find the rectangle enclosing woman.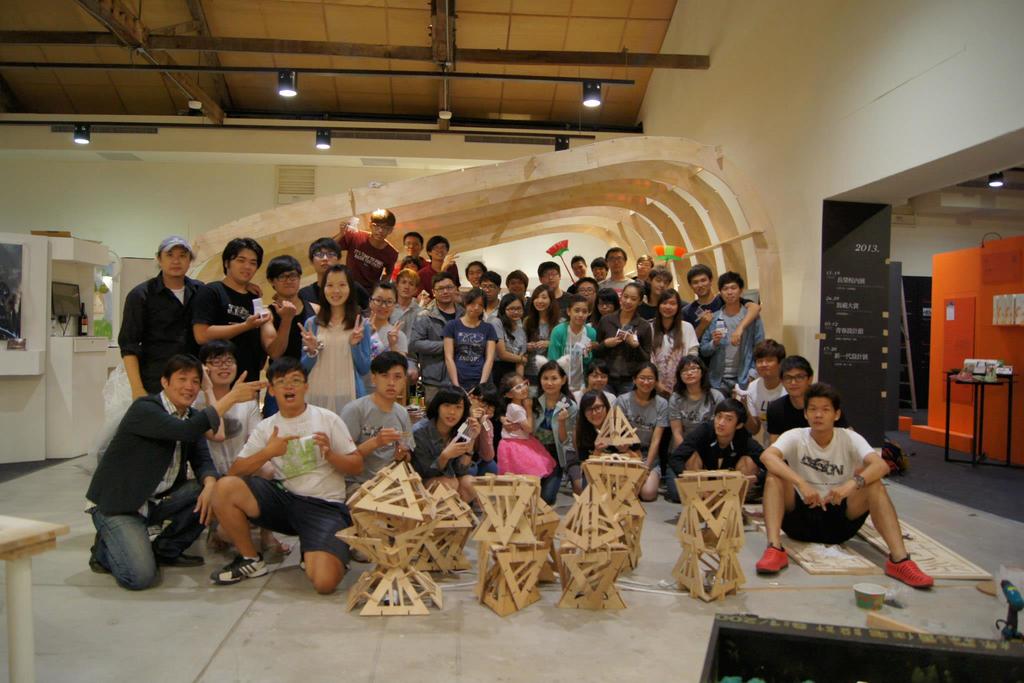
615 360 674 504.
